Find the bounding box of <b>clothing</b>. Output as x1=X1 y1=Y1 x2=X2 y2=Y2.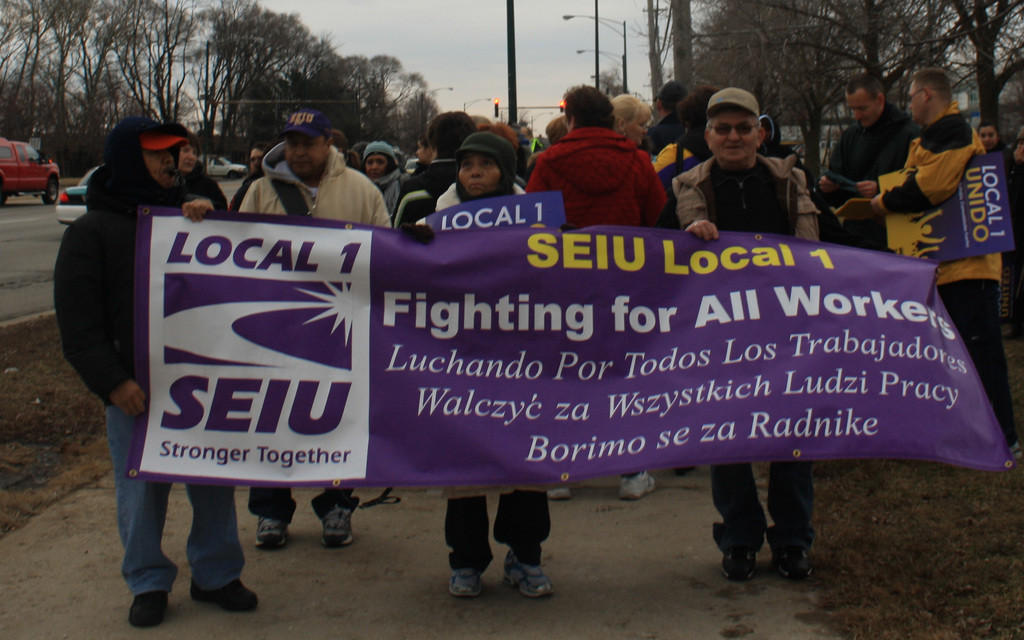
x1=399 y1=155 x2=463 y2=196.
